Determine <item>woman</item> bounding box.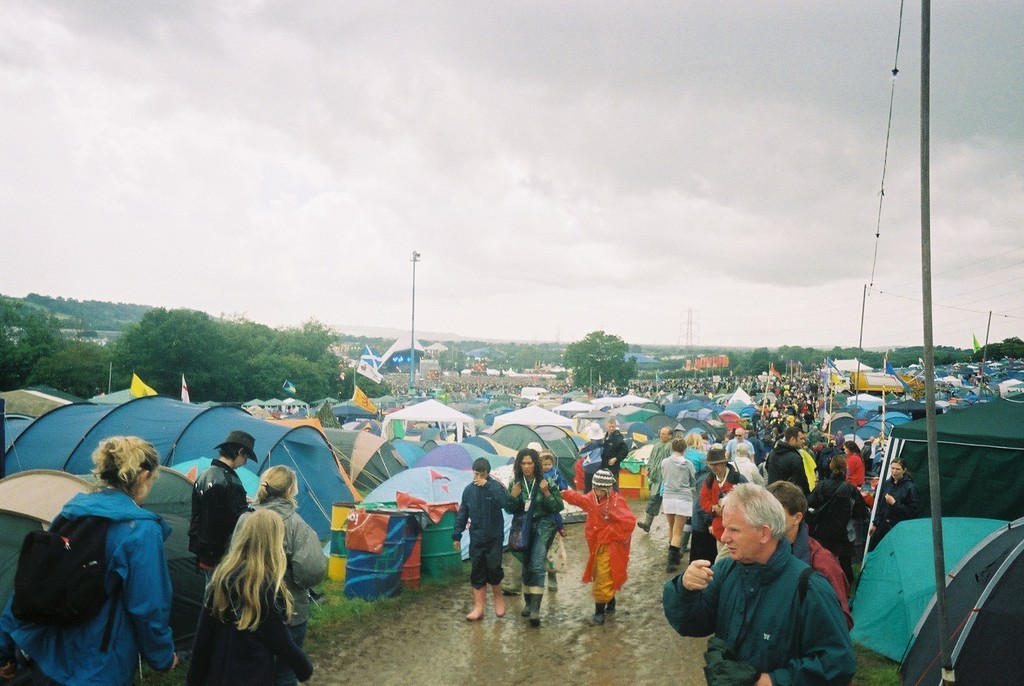
Determined: [left=232, top=461, right=326, bottom=669].
